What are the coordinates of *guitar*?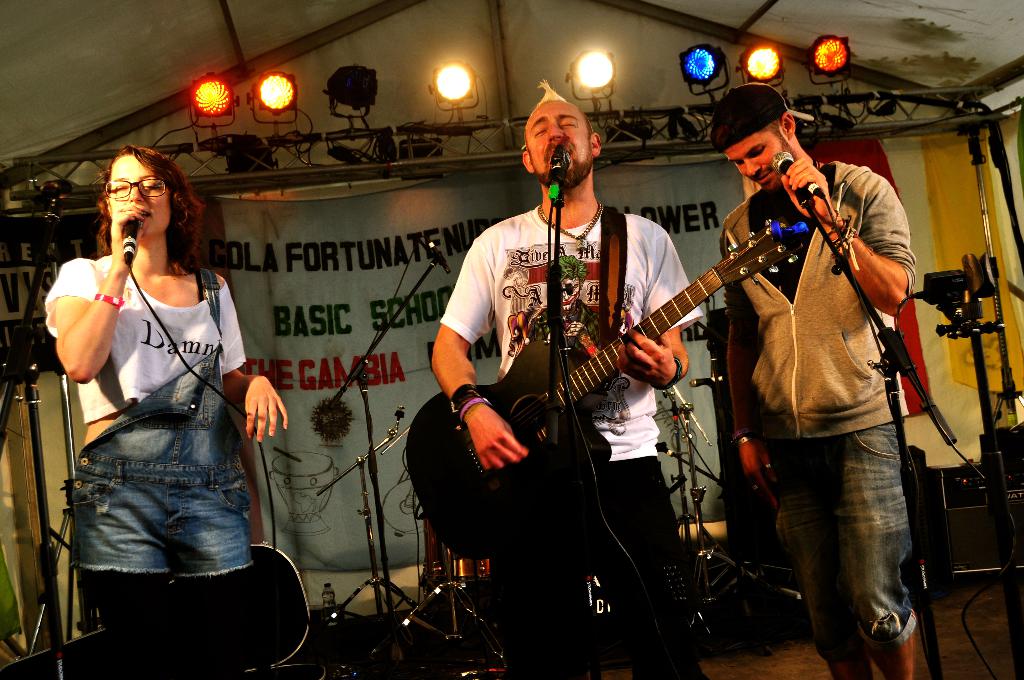
rect(404, 216, 812, 564).
